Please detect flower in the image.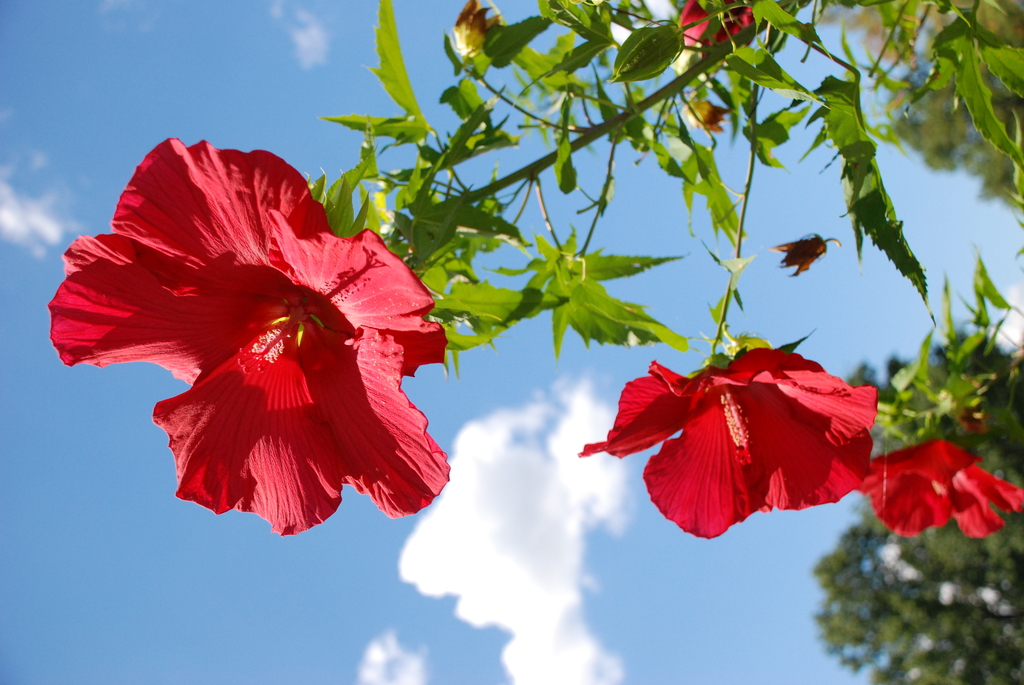
(x1=767, y1=228, x2=834, y2=274).
